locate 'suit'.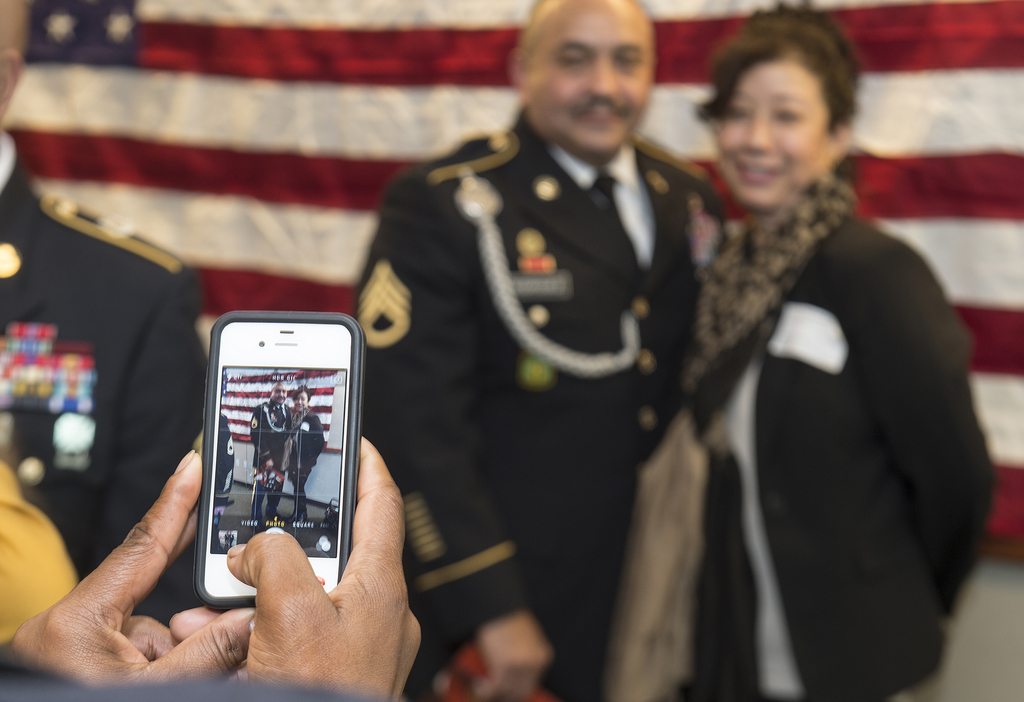
Bounding box: (left=291, top=410, right=325, bottom=520).
